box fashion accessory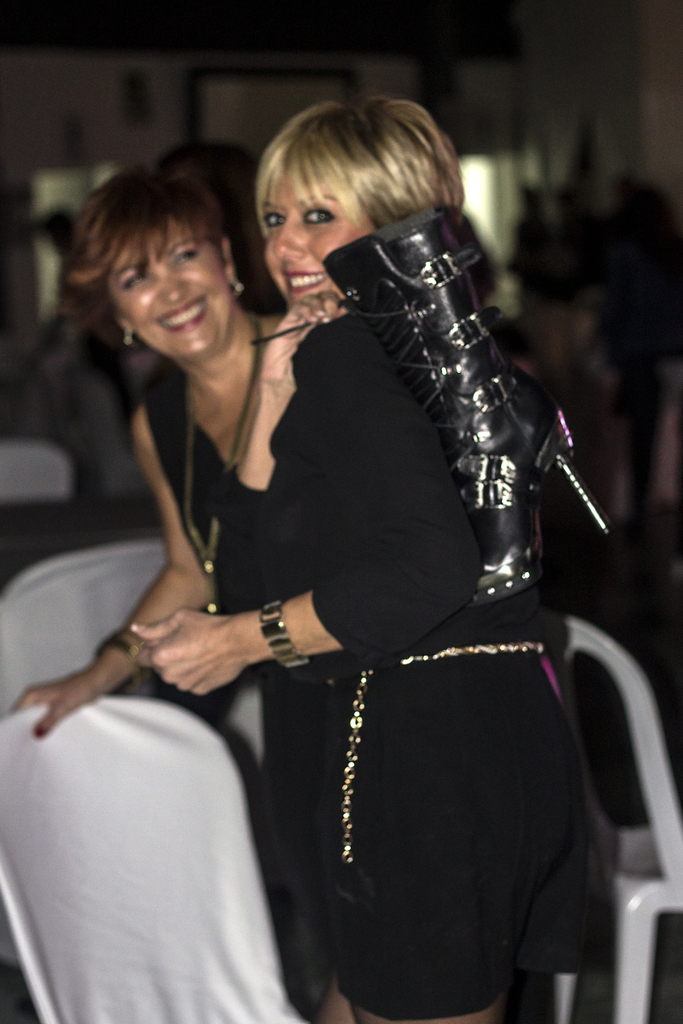
<bbox>179, 307, 265, 614</bbox>
